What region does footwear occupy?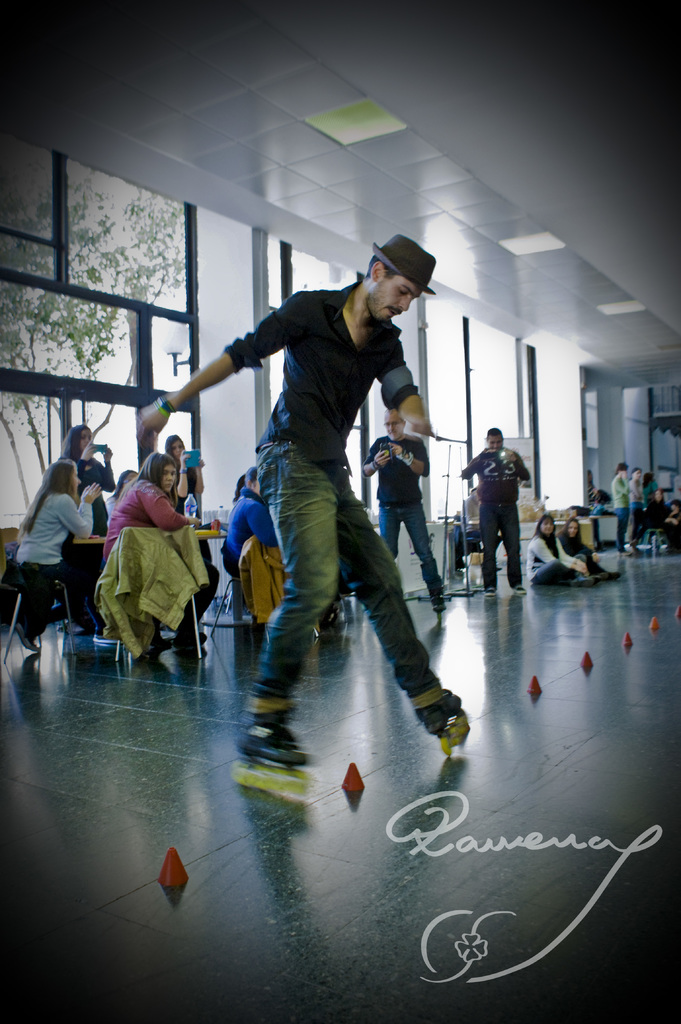
[417, 688, 455, 733].
